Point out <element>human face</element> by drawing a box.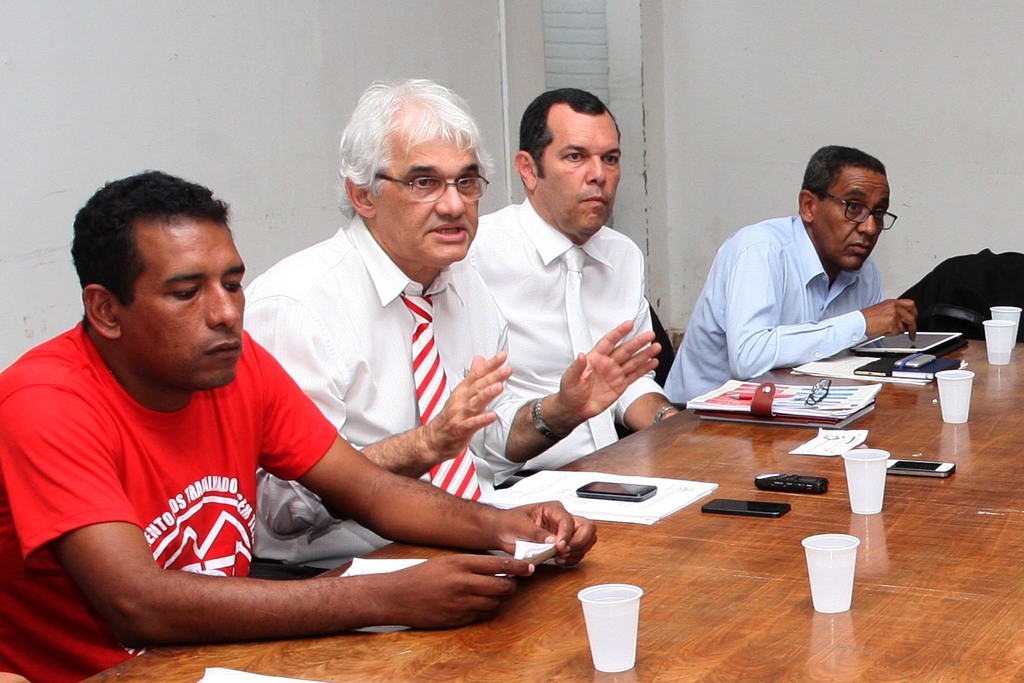
bbox(540, 116, 625, 236).
